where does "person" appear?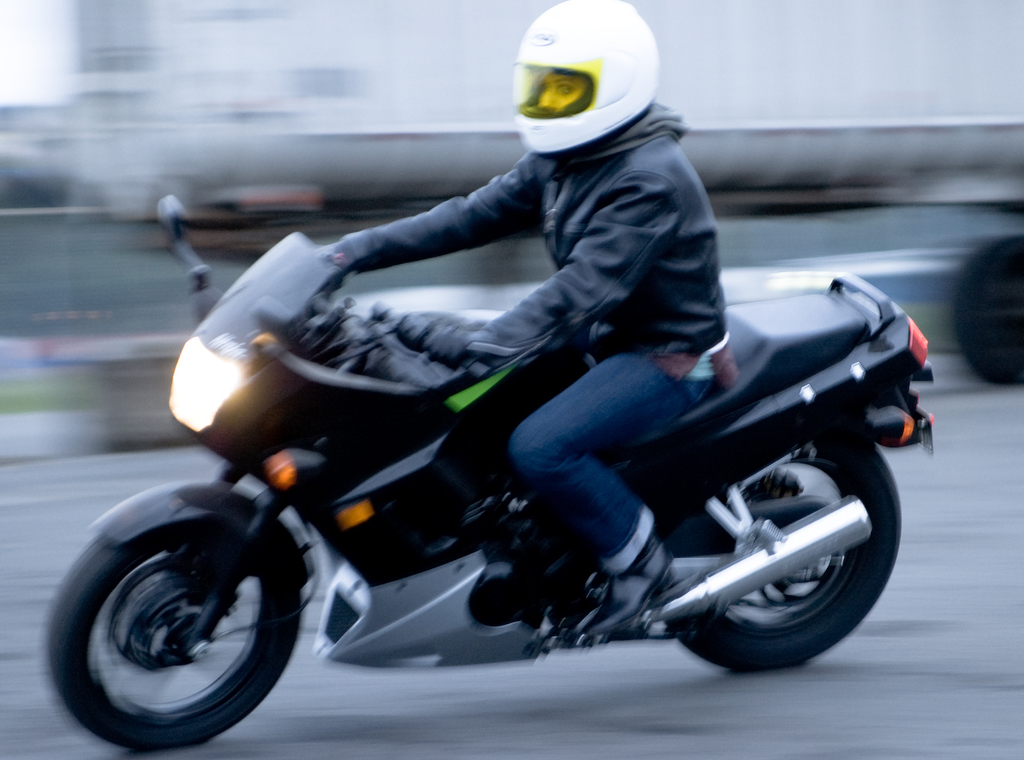
Appears at x1=314, y1=25, x2=783, y2=597.
